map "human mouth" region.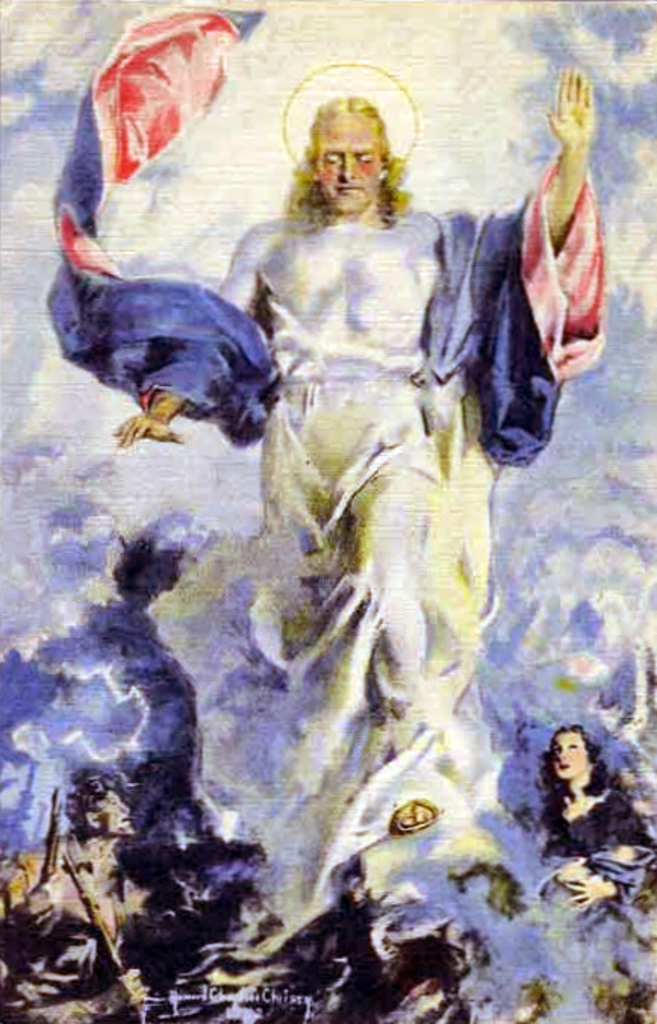
Mapped to bbox(335, 189, 363, 195).
